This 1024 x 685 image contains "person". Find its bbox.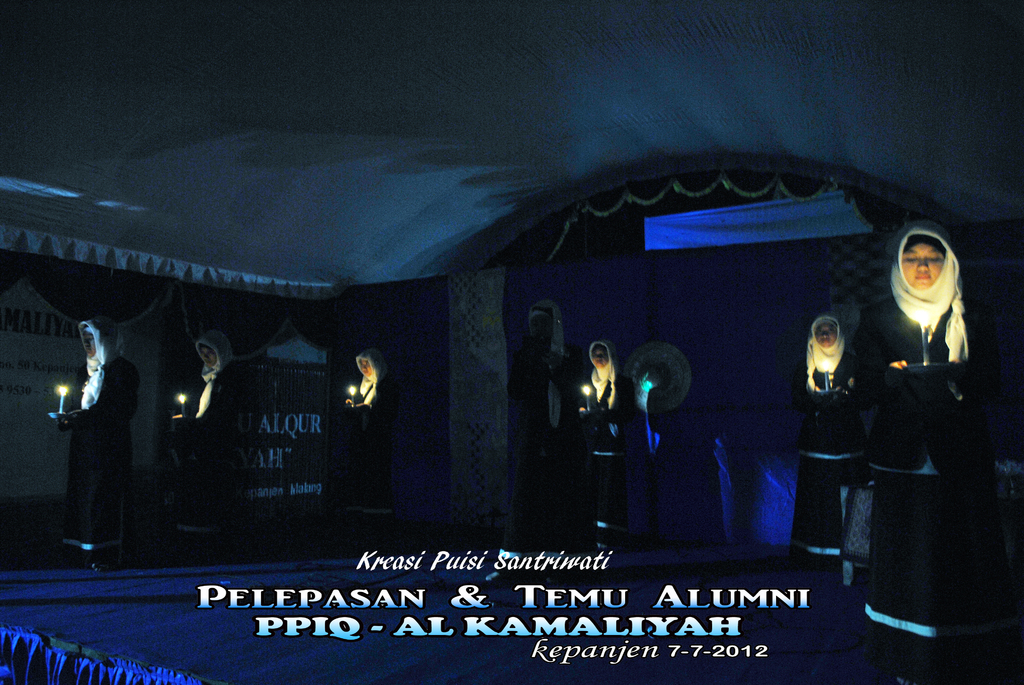
791:311:872:572.
